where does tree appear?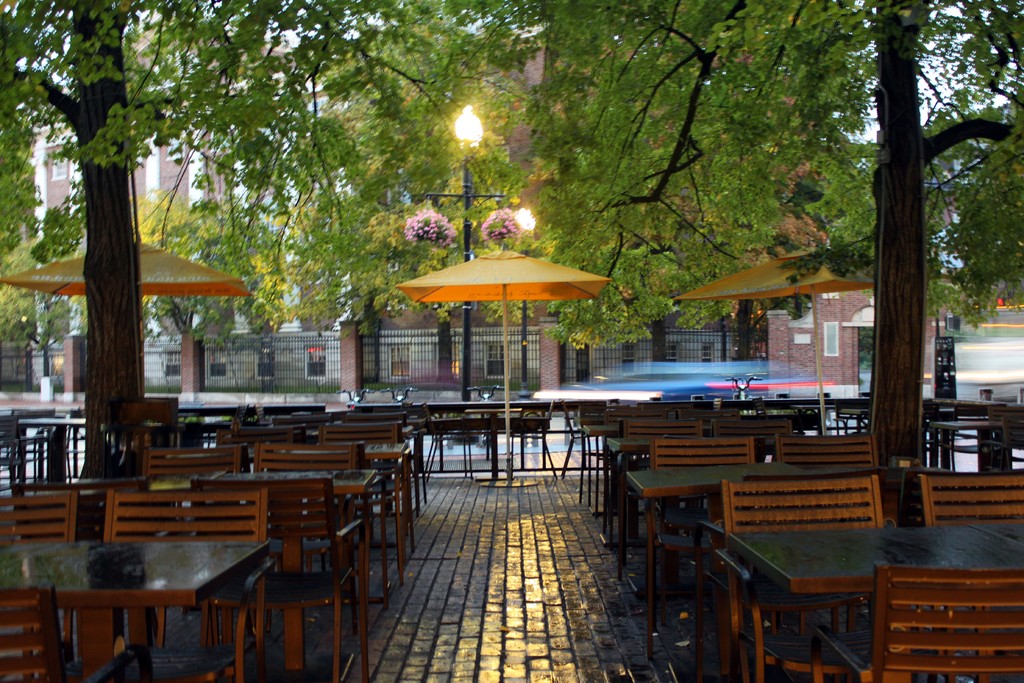
Appears at (left=525, top=4, right=1023, bottom=471).
